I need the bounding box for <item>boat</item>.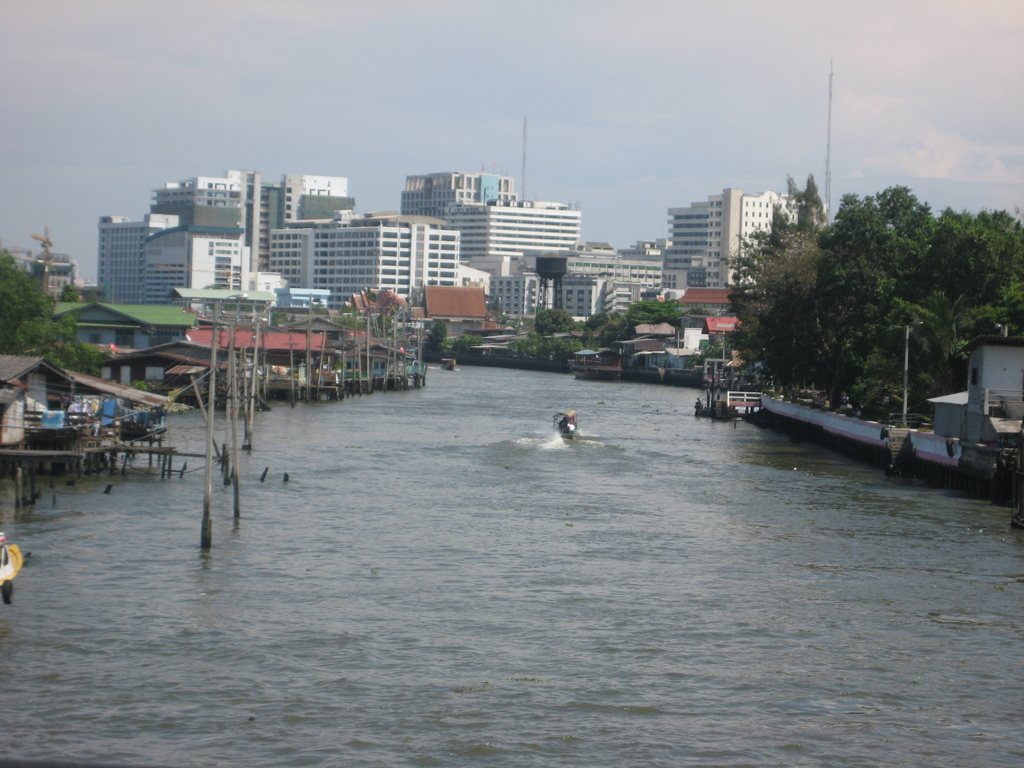
Here it is: region(567, 345, 627, 381).
